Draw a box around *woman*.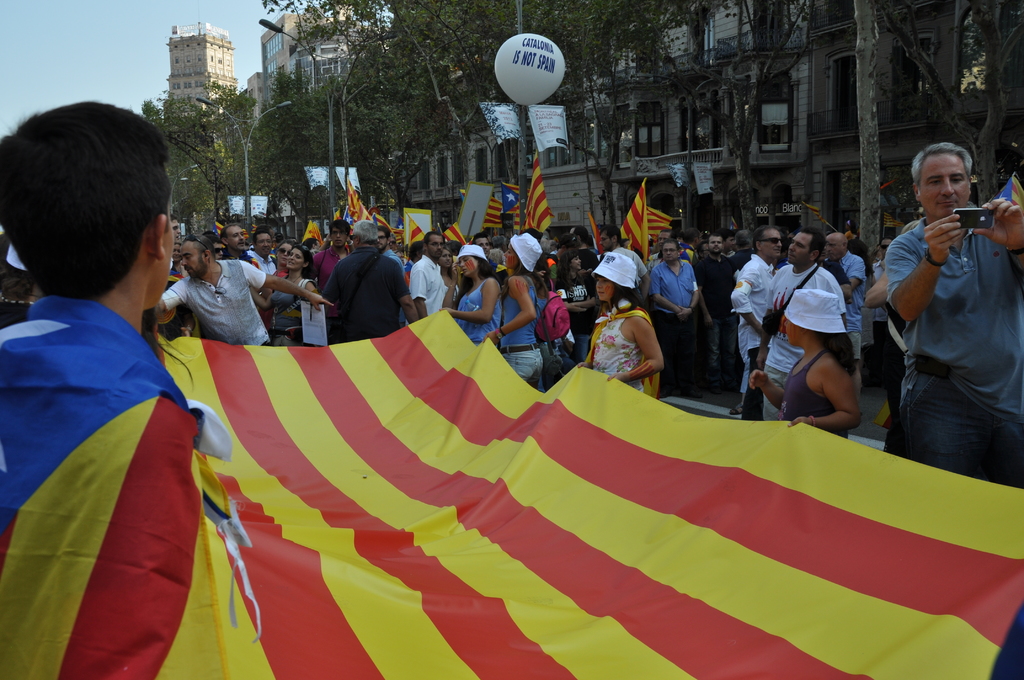
x1=484, y1=231, x2=540, y2=381.
